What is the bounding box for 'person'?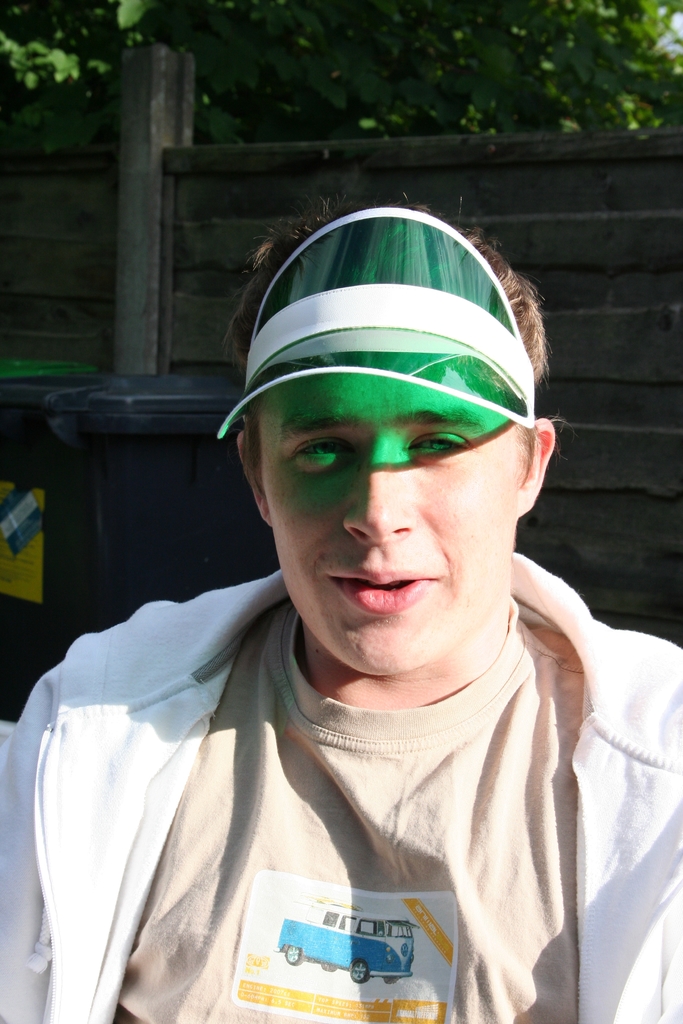
locate(33, 188, 652, 1009).
